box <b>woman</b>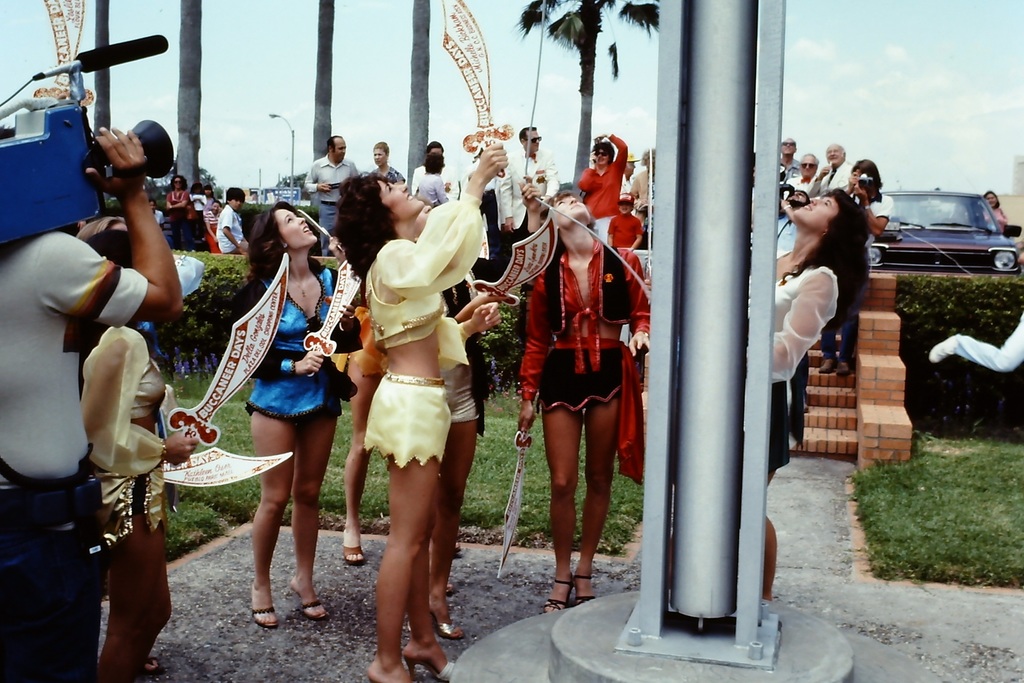
{"x1": 747, "y1": 188, "x2": 869, "y2": 604}
